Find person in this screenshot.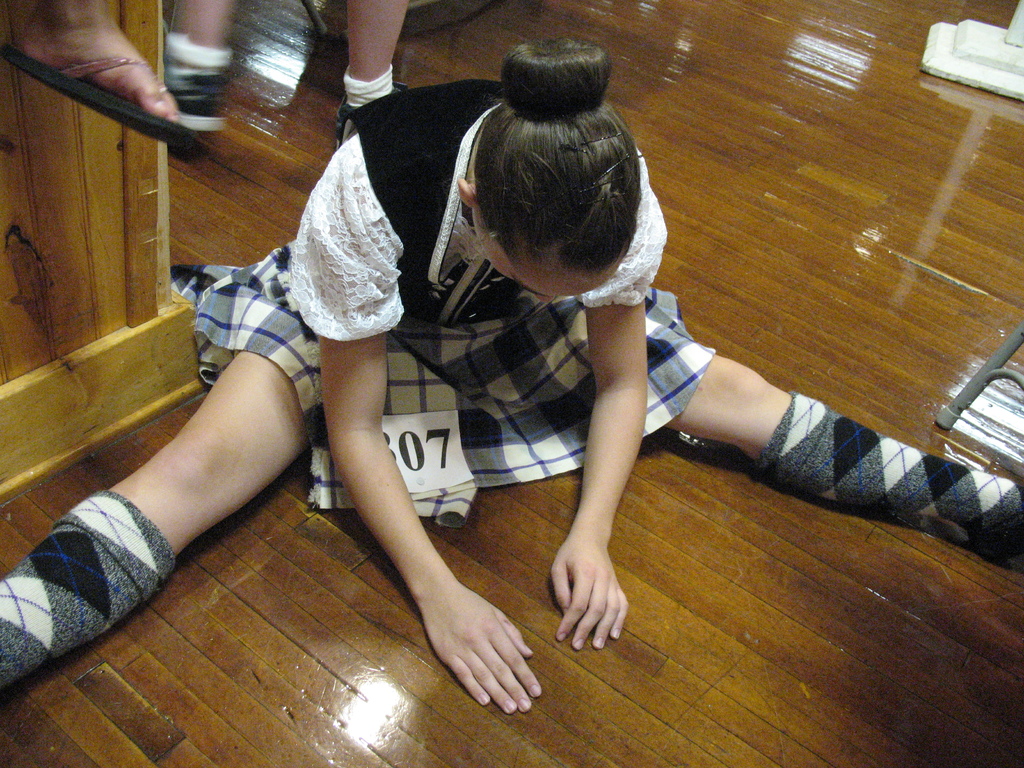
The bounding box for person is <bbox>4, 0, 199, 150</bbox>.
